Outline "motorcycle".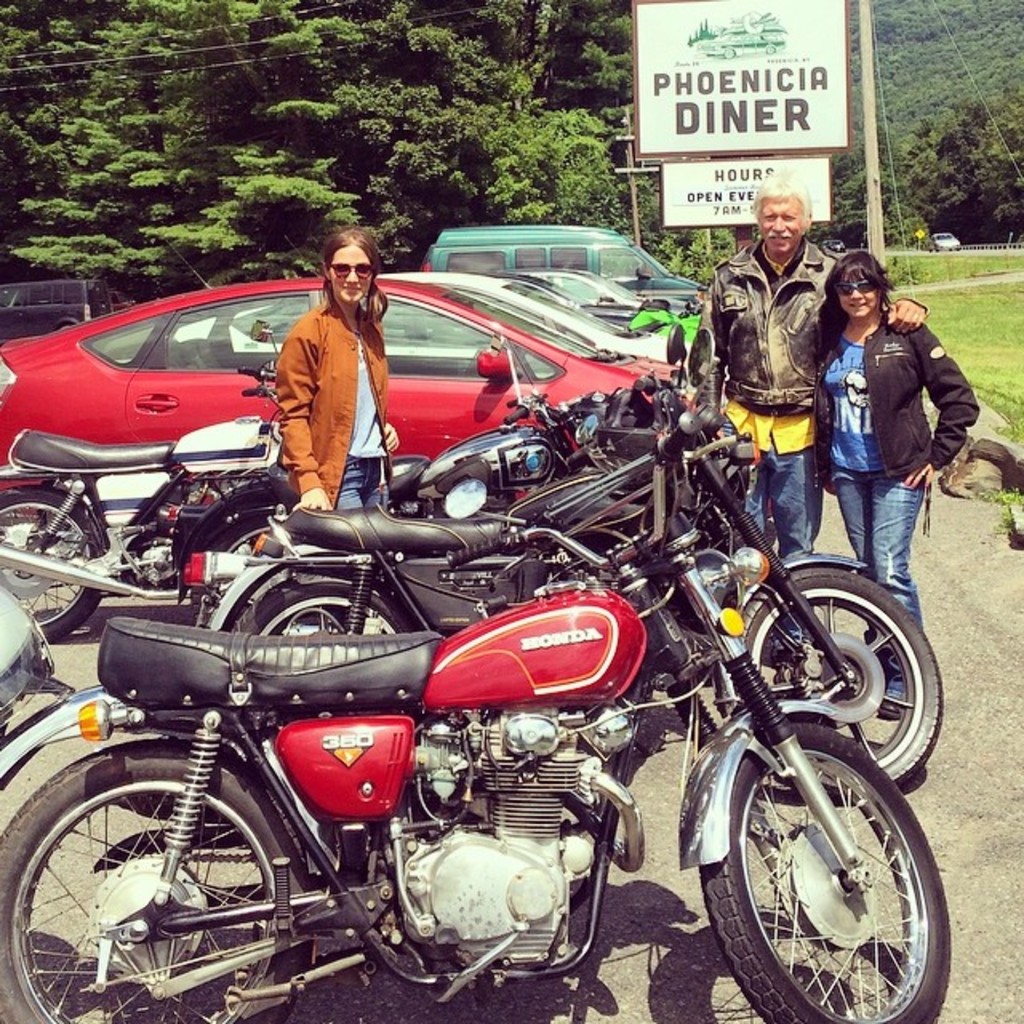
Outline: [592, 278, 712, 346].
